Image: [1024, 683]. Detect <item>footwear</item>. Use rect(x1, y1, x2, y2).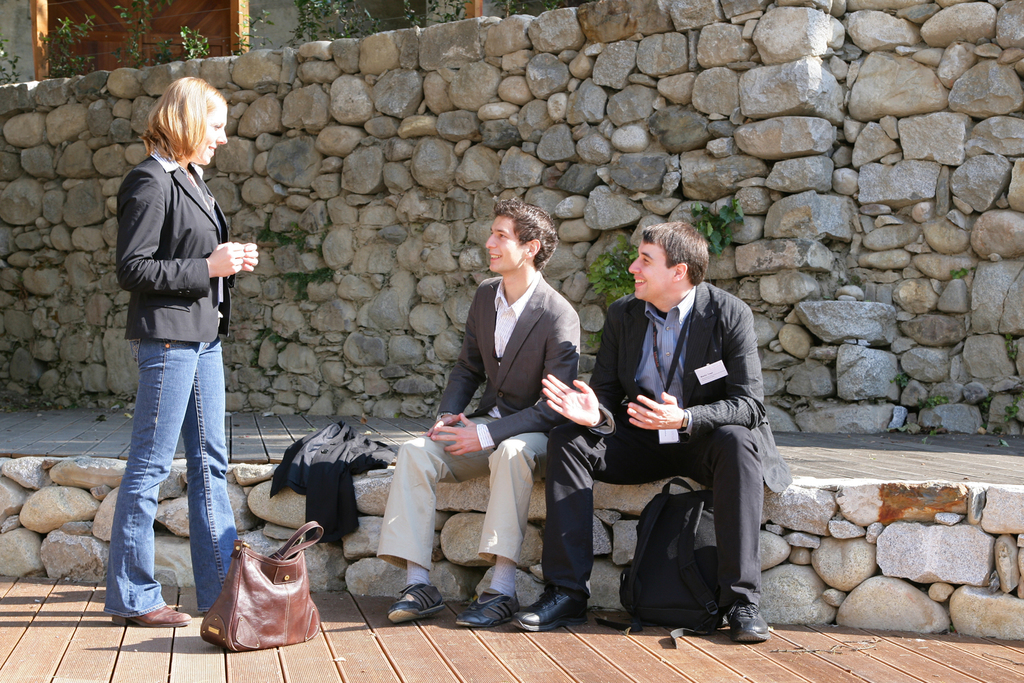
rect(383, 583, 447, 627).
